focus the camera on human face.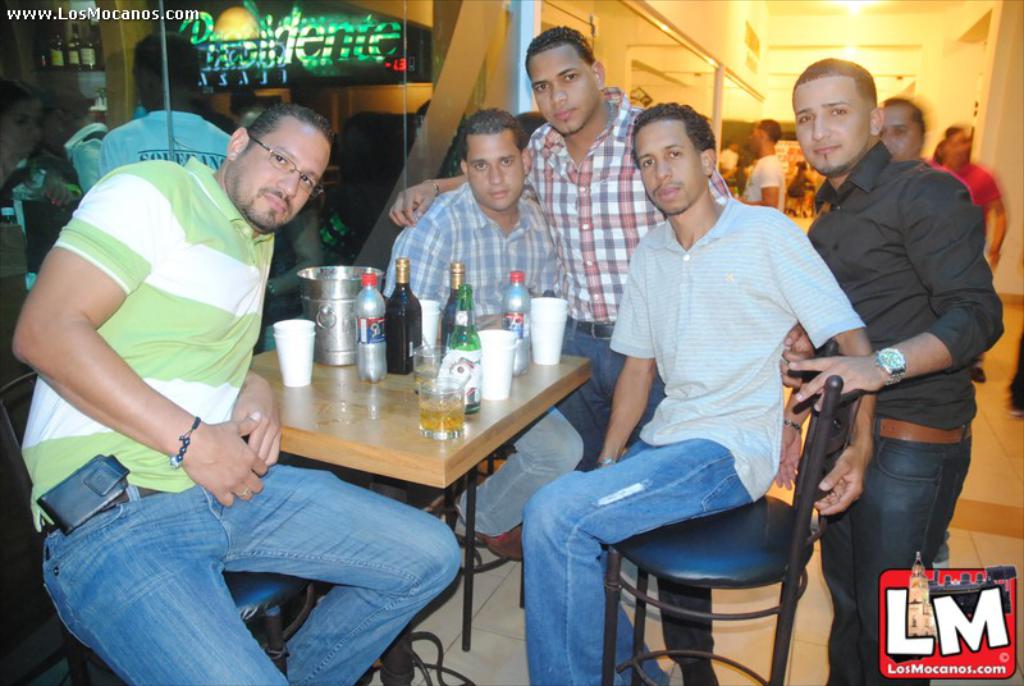
Focus region: pyautogui.locateOnScreen(792, 76, 867, 170).
